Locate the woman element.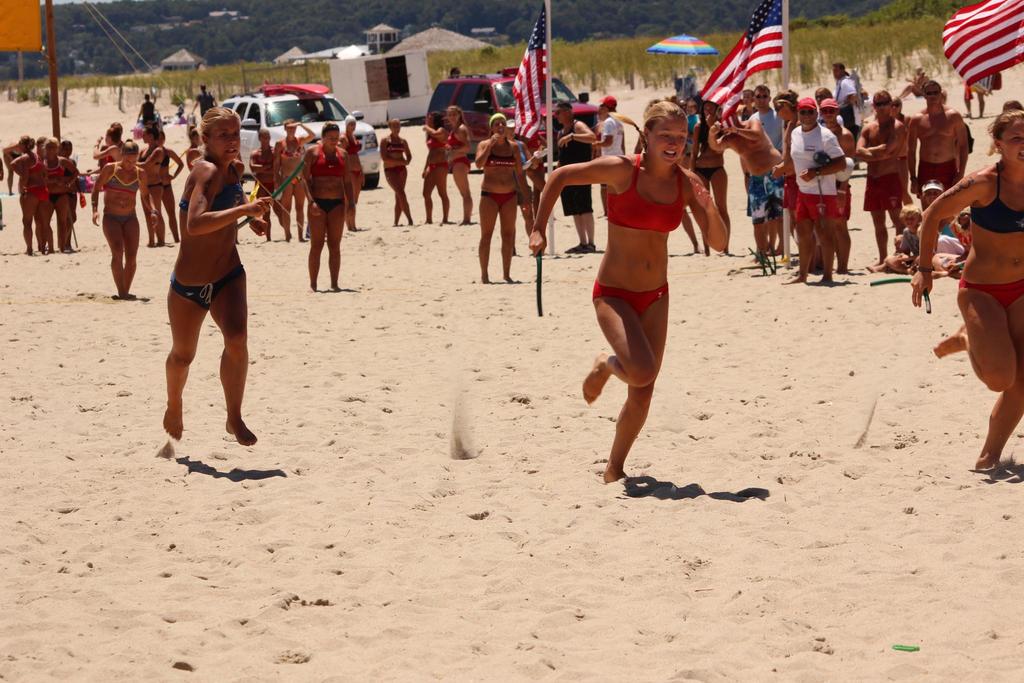
Element bbox: 688/98/734/261.
